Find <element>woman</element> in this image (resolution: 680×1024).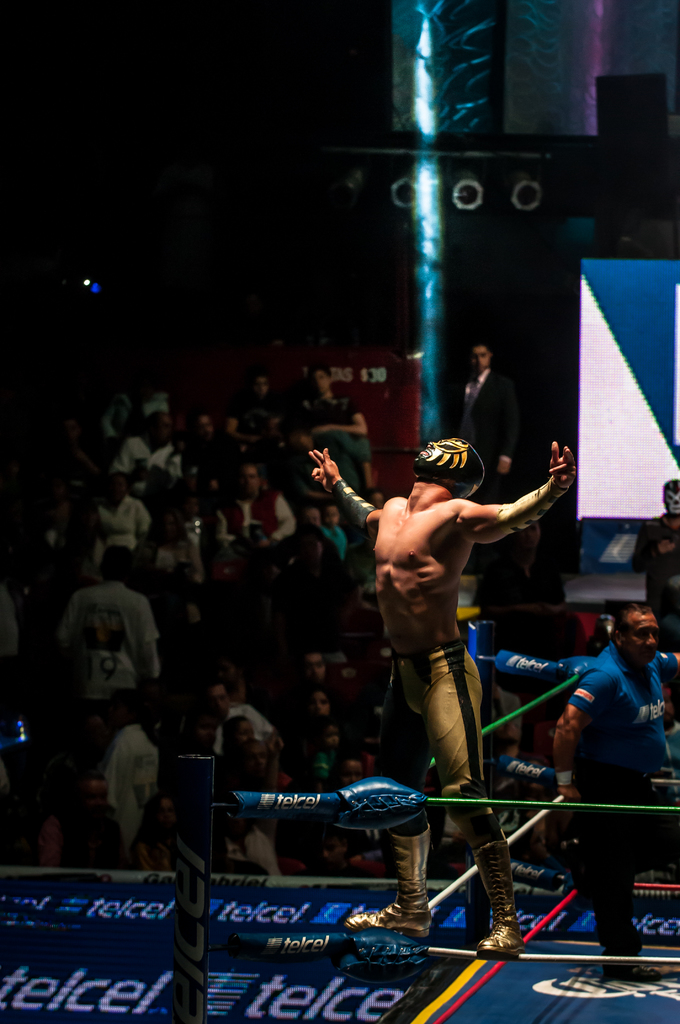
x1=223, y1=714, x2=254, y2=755.
